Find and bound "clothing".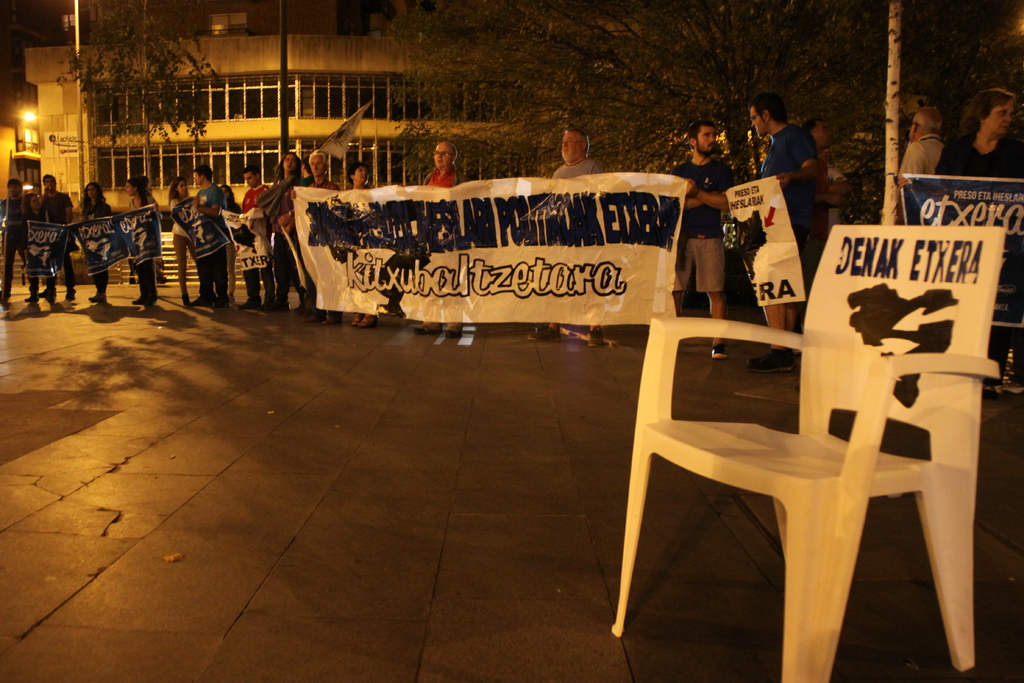
Bound: rect(763, 124, 815, 258).
